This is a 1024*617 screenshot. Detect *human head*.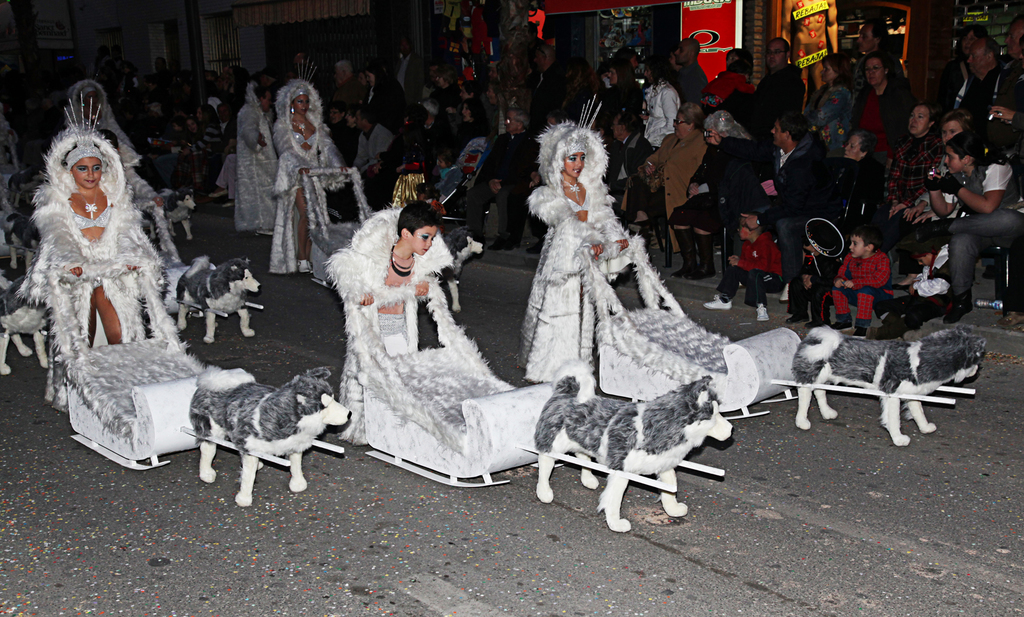
<bbox>942, 111, 973, 146</bbox>.
